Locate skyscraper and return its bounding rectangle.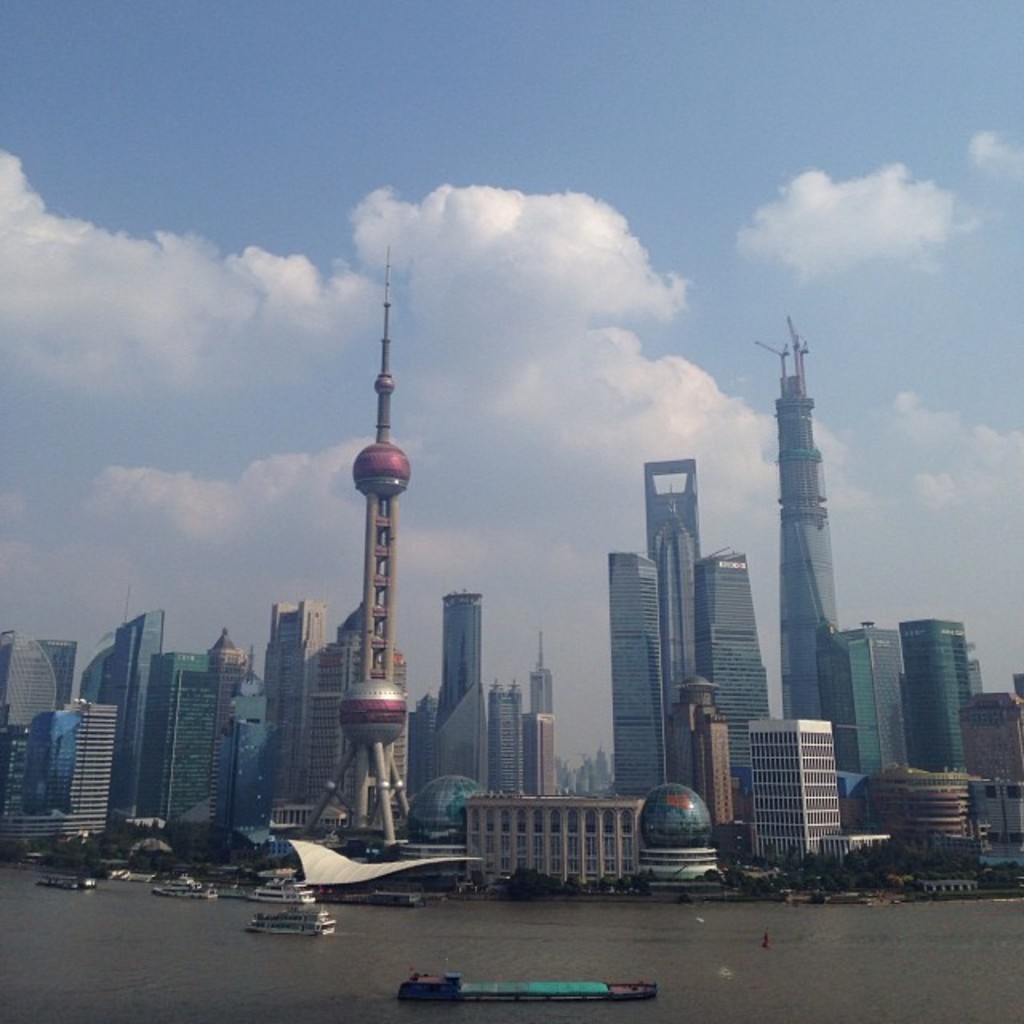
pyautogui.locateOnScreen(19, 706, 72, 827).
